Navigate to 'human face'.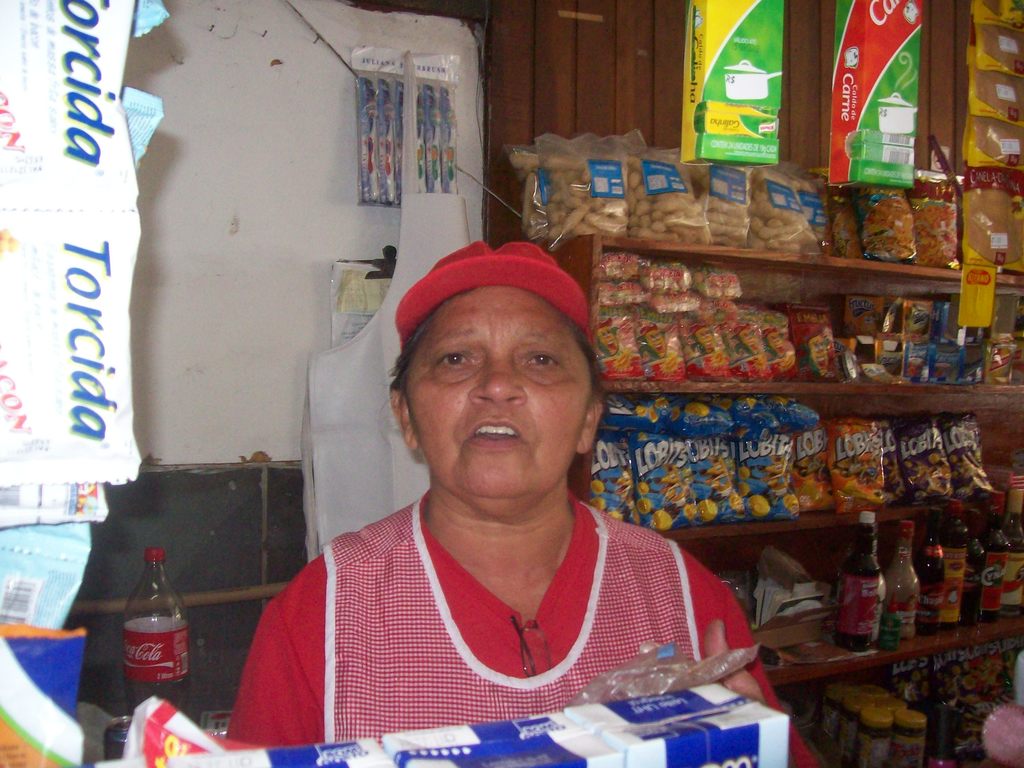
Navigation target: rect(396, 285, 593, 516).
